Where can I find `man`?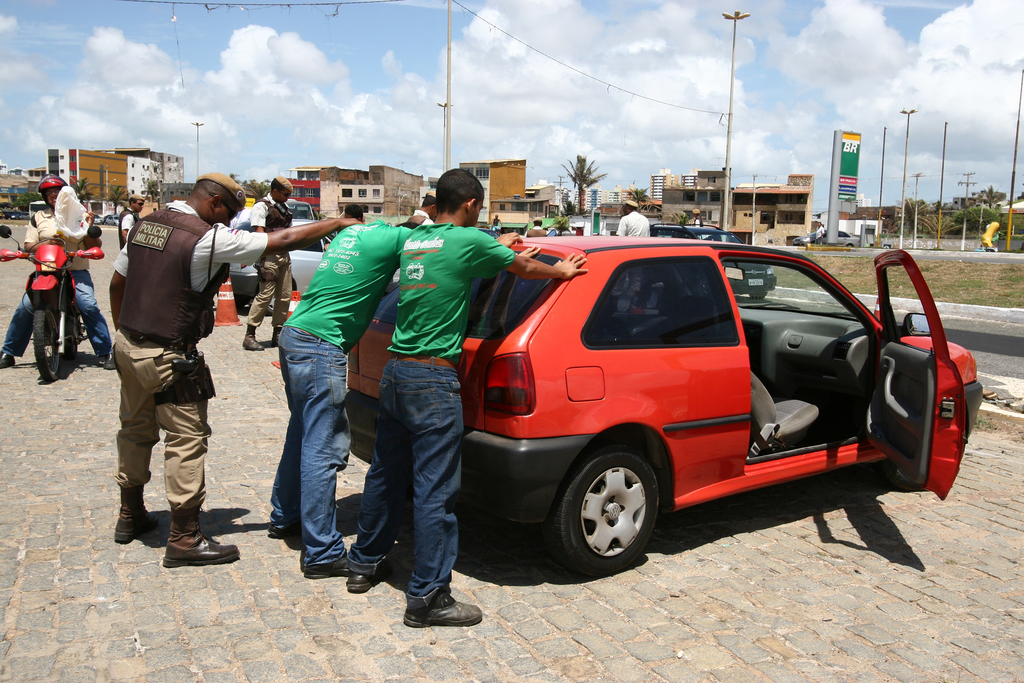
You can find it at bbox(238, 174, 294, 352).
